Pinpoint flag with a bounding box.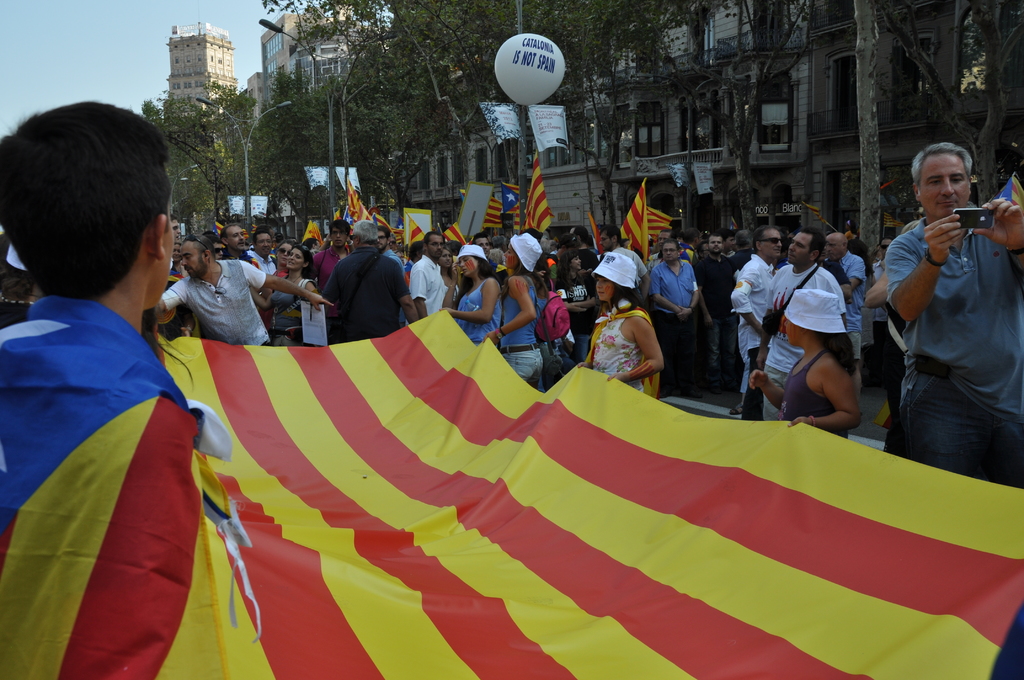
rect(406, 215, 428, 247).
